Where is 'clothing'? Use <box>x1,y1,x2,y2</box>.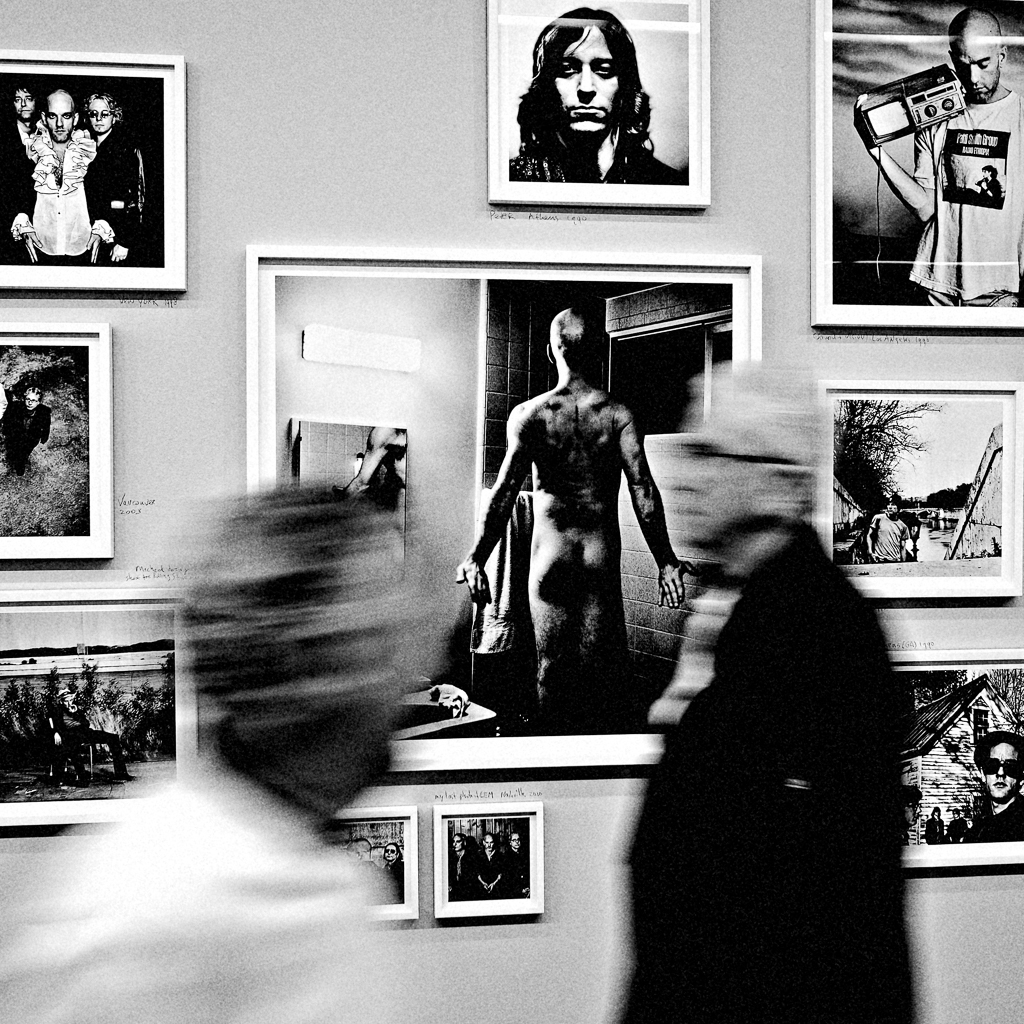
<box>966,799,1023,842</box>.
